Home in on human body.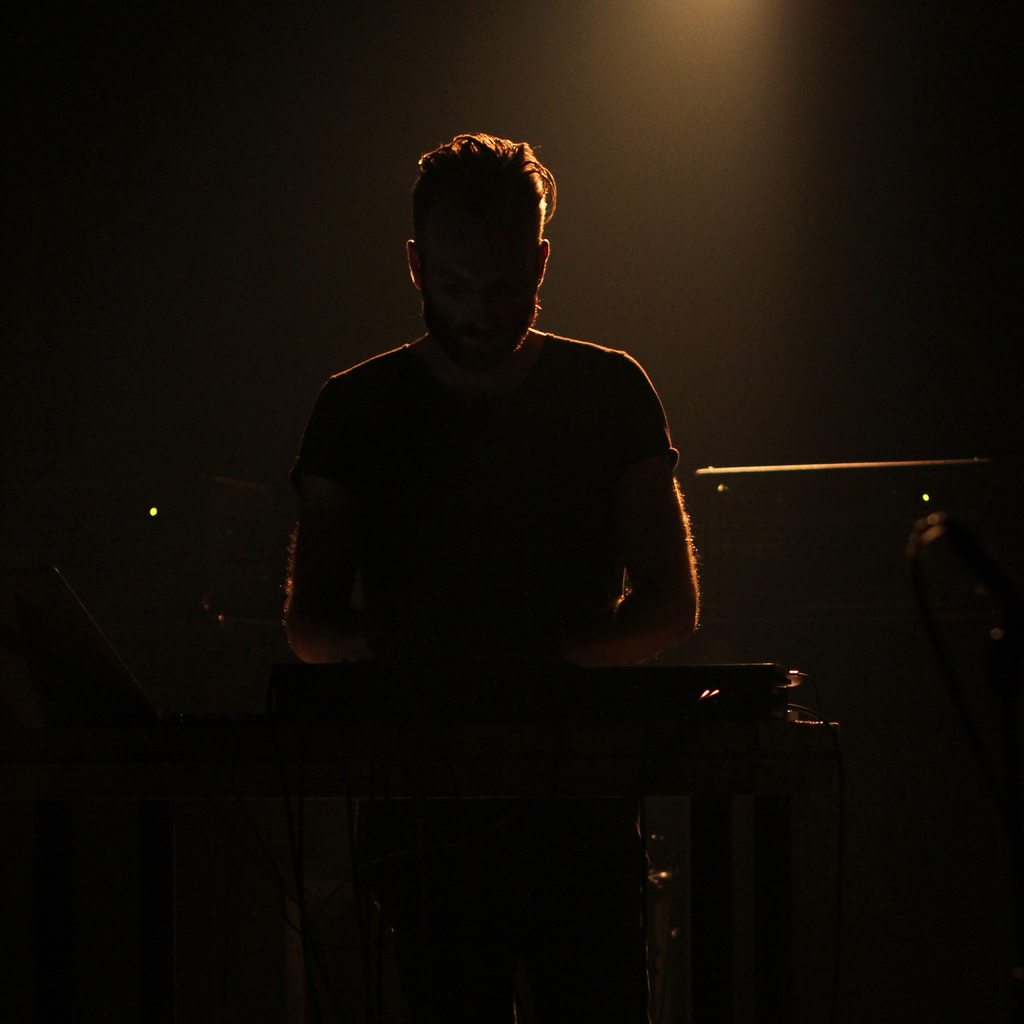
Homed in at [x1=275, y1=153, x2=728, y2=731].
